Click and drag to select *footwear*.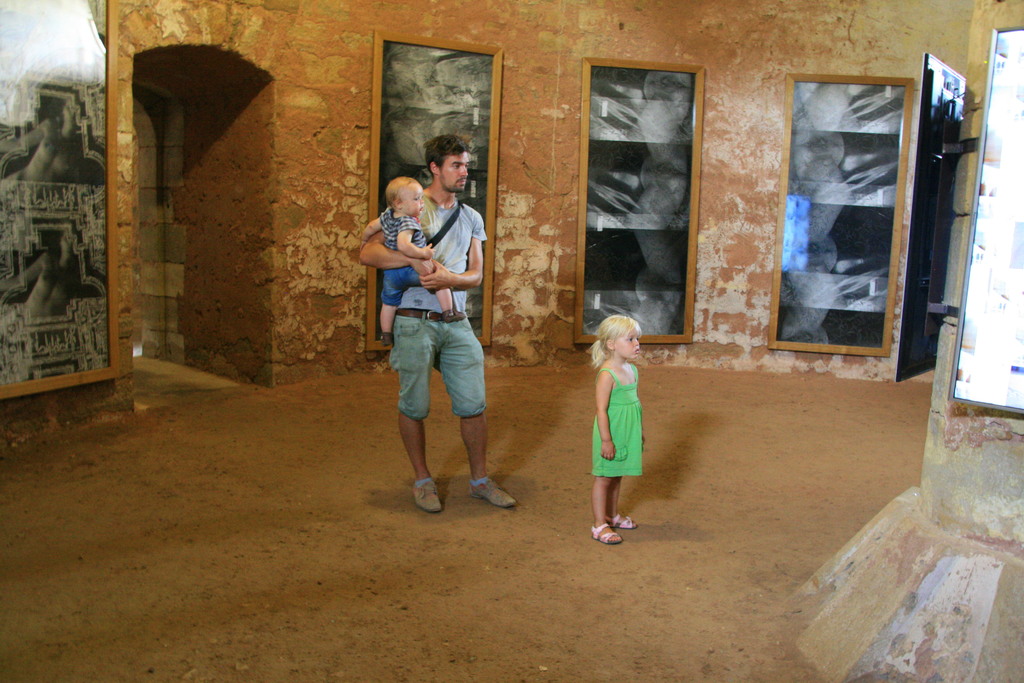
Selection: locate(586, 509, 640, 545).
